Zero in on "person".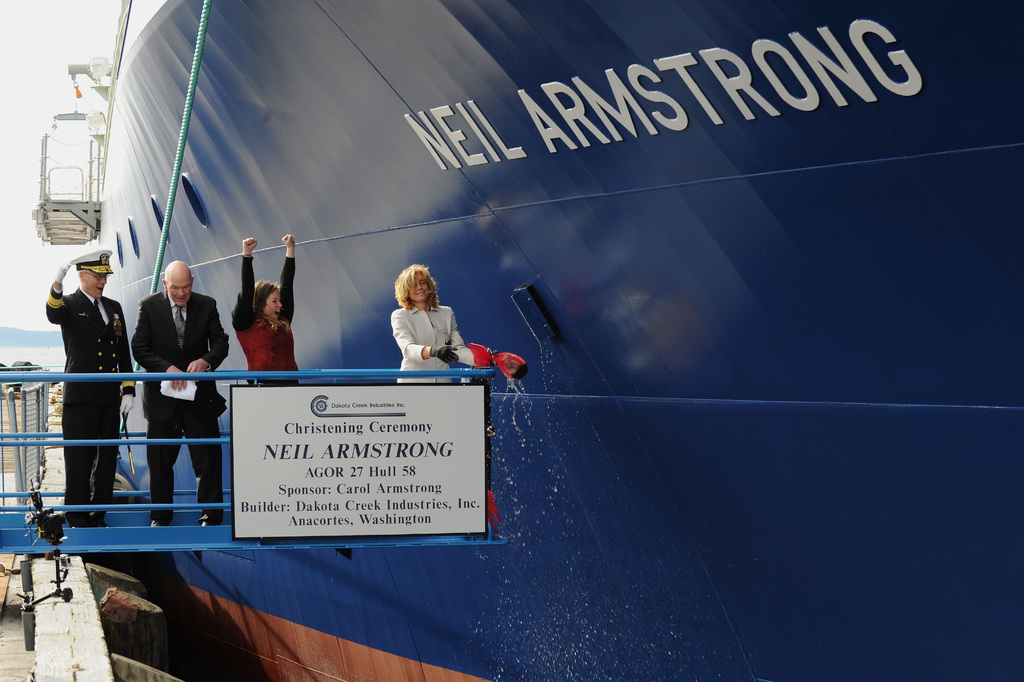
Zeroed in: 41/265/130/527.
